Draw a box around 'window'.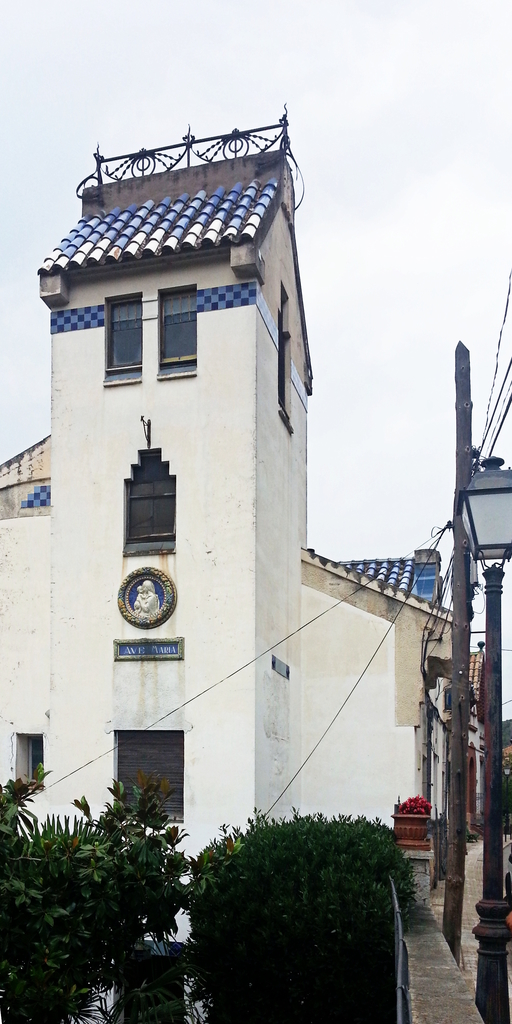
<region>279, 309, 289, 412</region>.
